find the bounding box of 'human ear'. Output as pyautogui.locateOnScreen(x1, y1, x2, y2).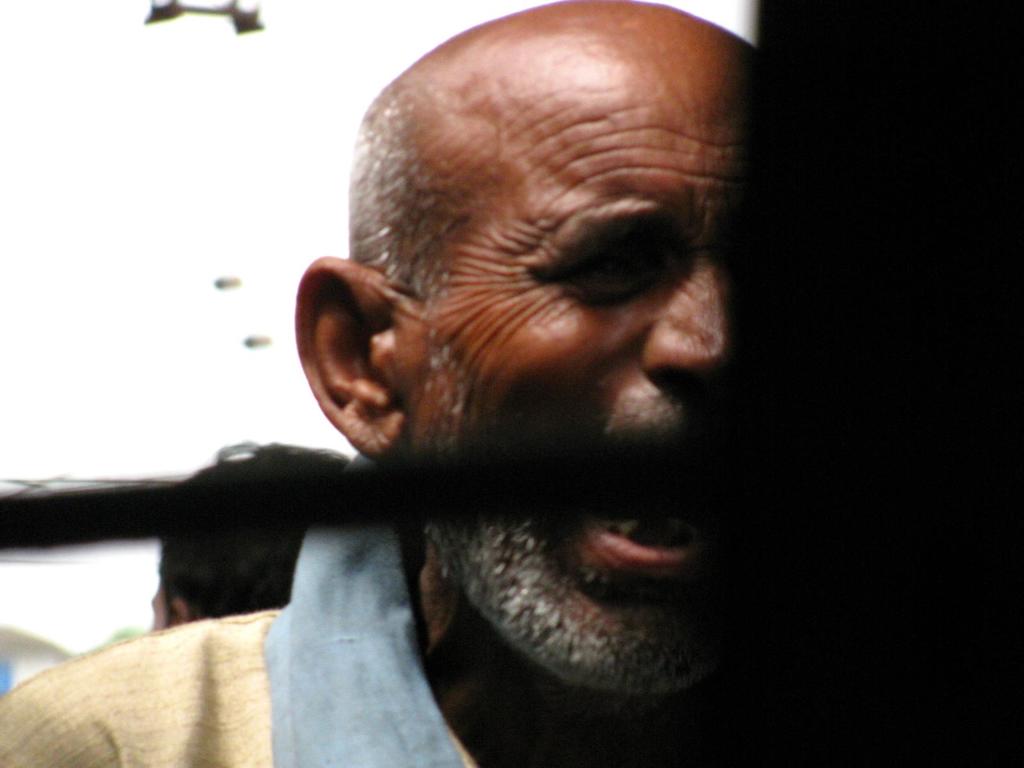
pyautogui.locateOnScreen(170, 596, 192, 627).
